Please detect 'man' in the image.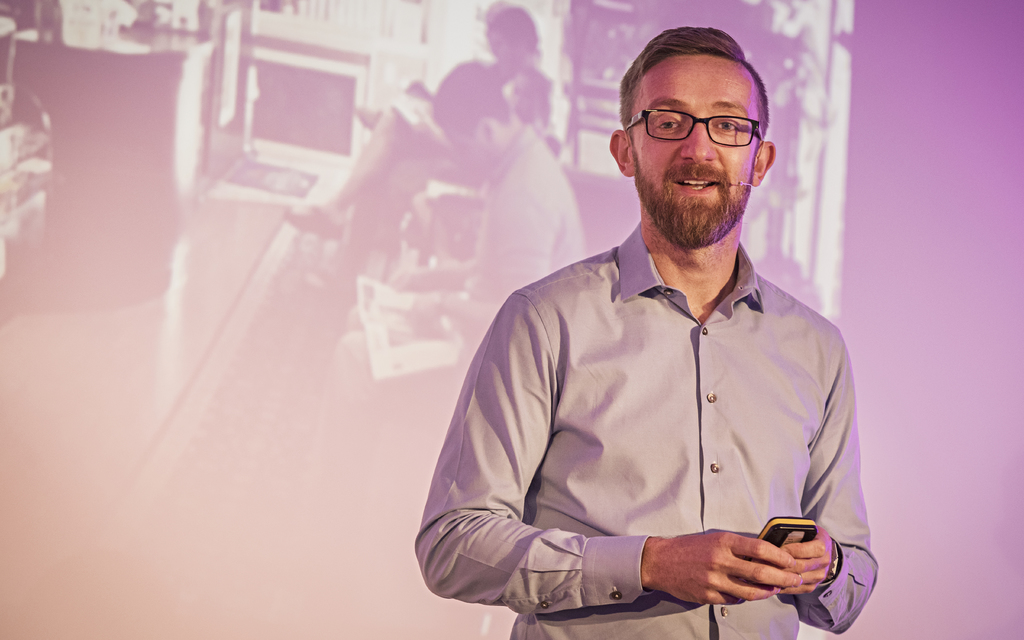
{"left": 449, "top": 42, "right": 887, "bottom": 621}.
